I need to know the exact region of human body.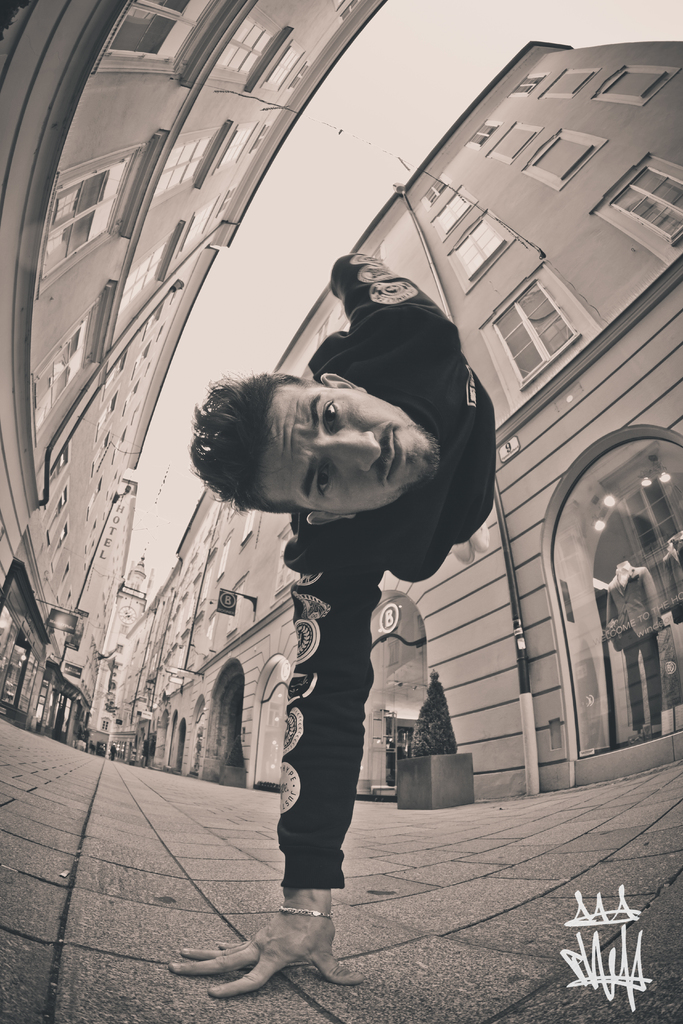
Region: box(169, 241, 512, 964).
